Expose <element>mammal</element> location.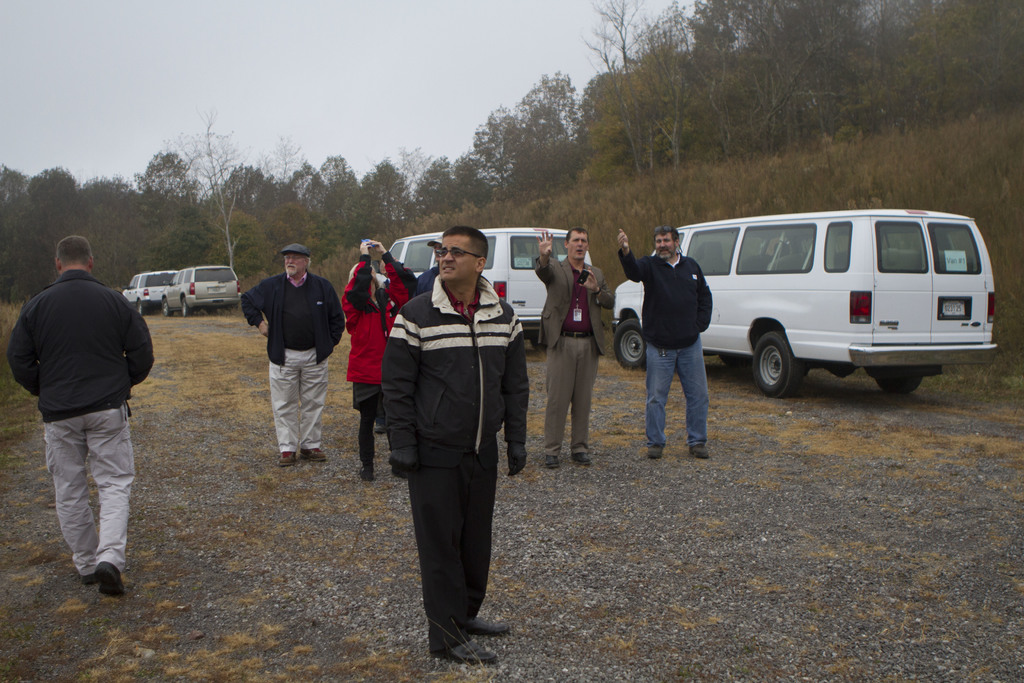
Exposed at detection(383, 225, 538, 662).
